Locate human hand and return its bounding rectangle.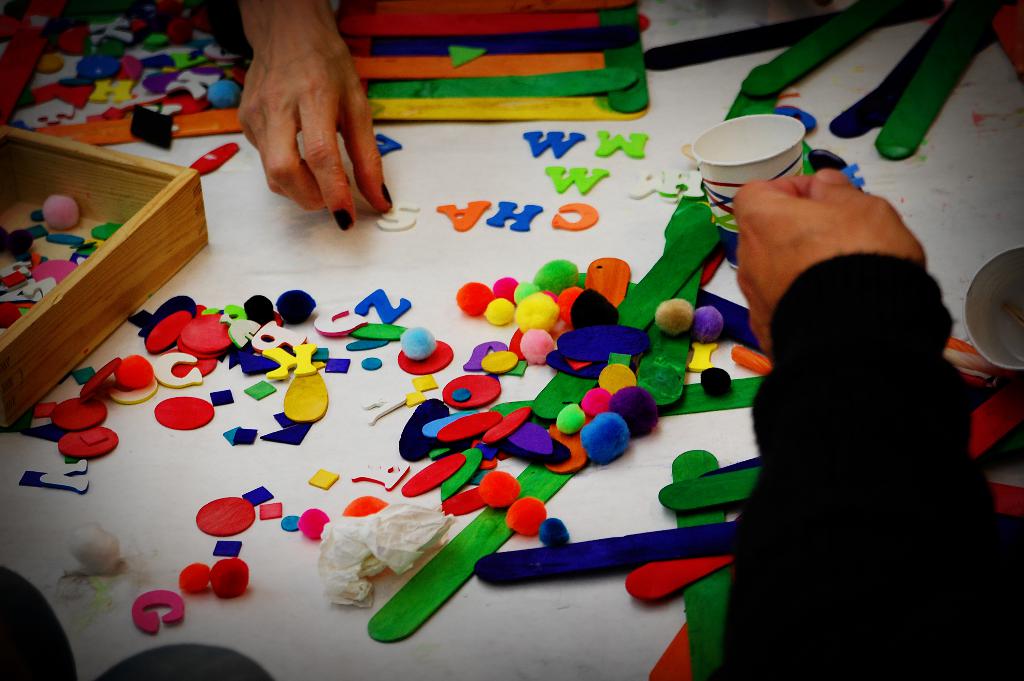
(x1=232, y1=13, x2=392, y2=233).
